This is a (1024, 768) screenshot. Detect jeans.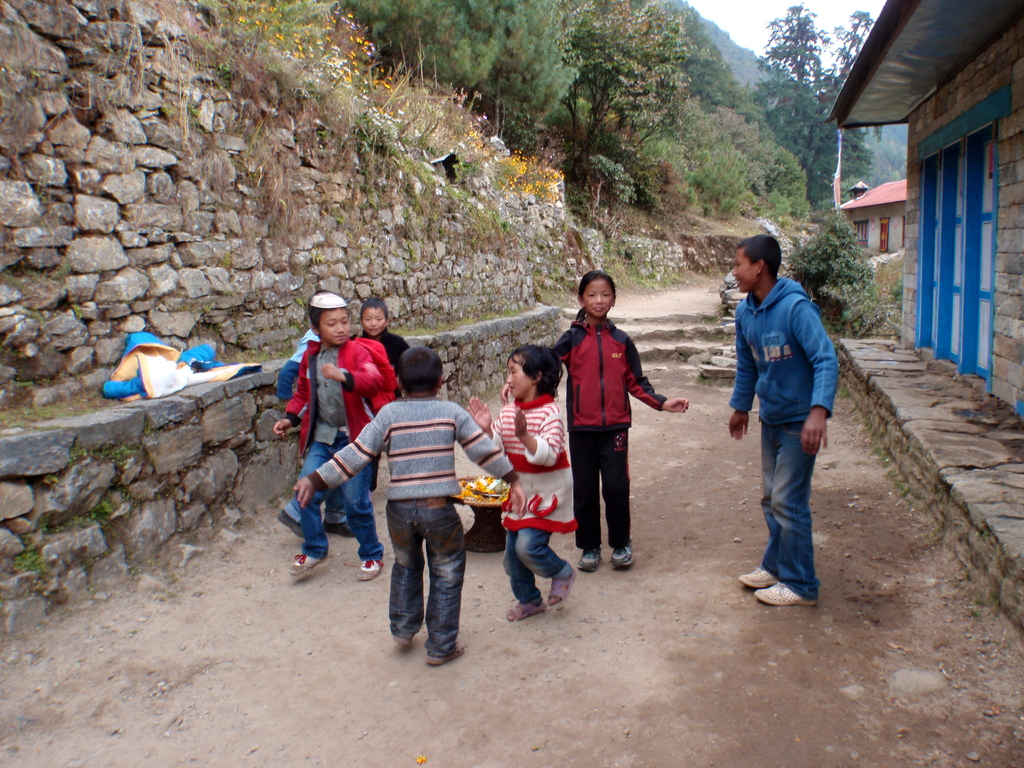
bbox=[757, 429, 817, 600].
